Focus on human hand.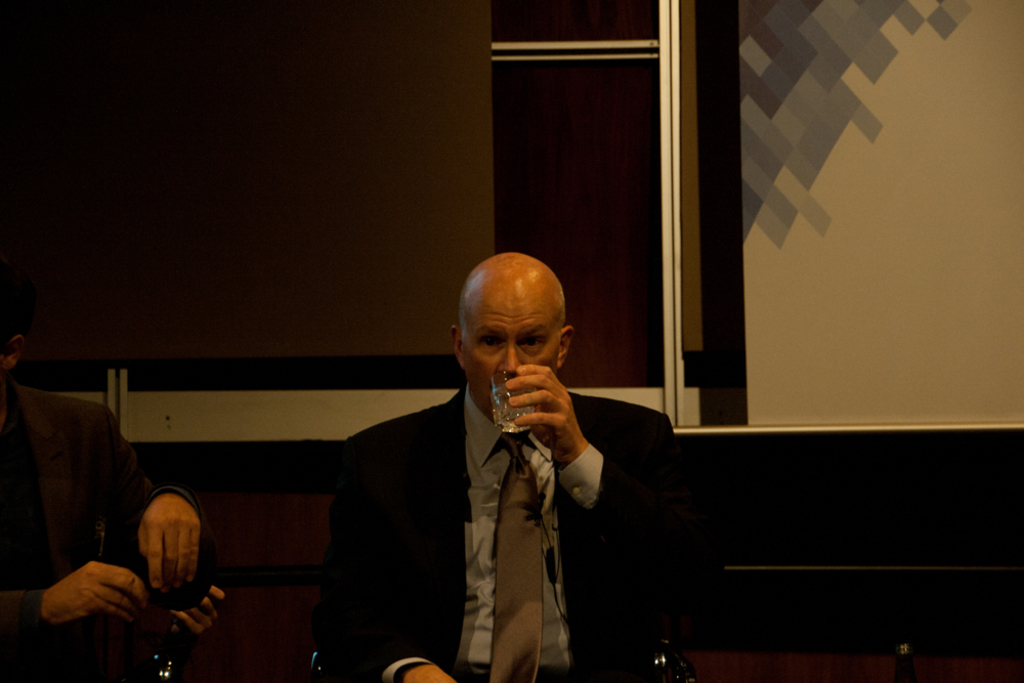
Focused at rect(169, 587, 229, 651).
